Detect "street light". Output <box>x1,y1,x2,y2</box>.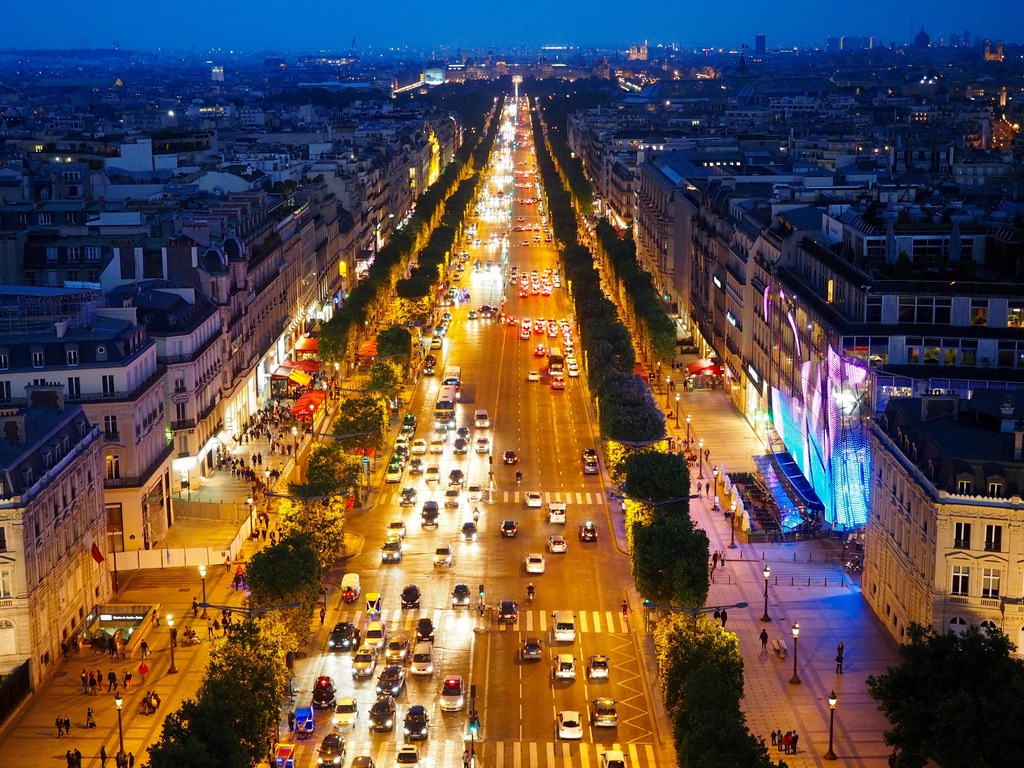
<box>605,490,707,520</box>.
